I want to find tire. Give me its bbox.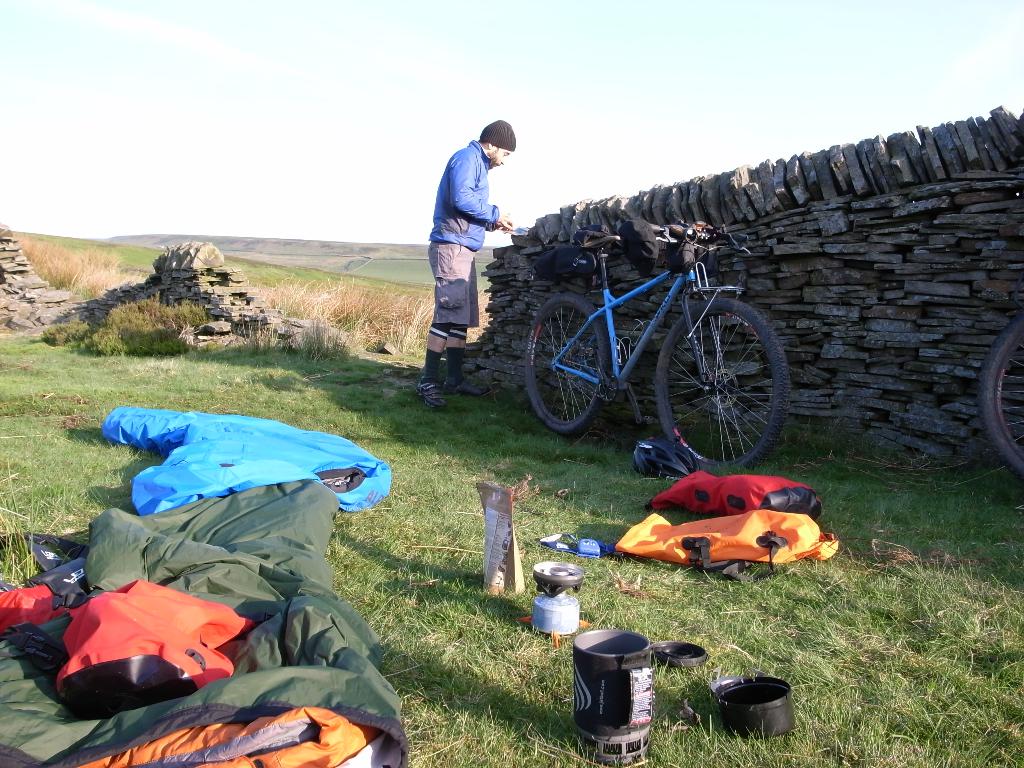
977/316/1023/479.
